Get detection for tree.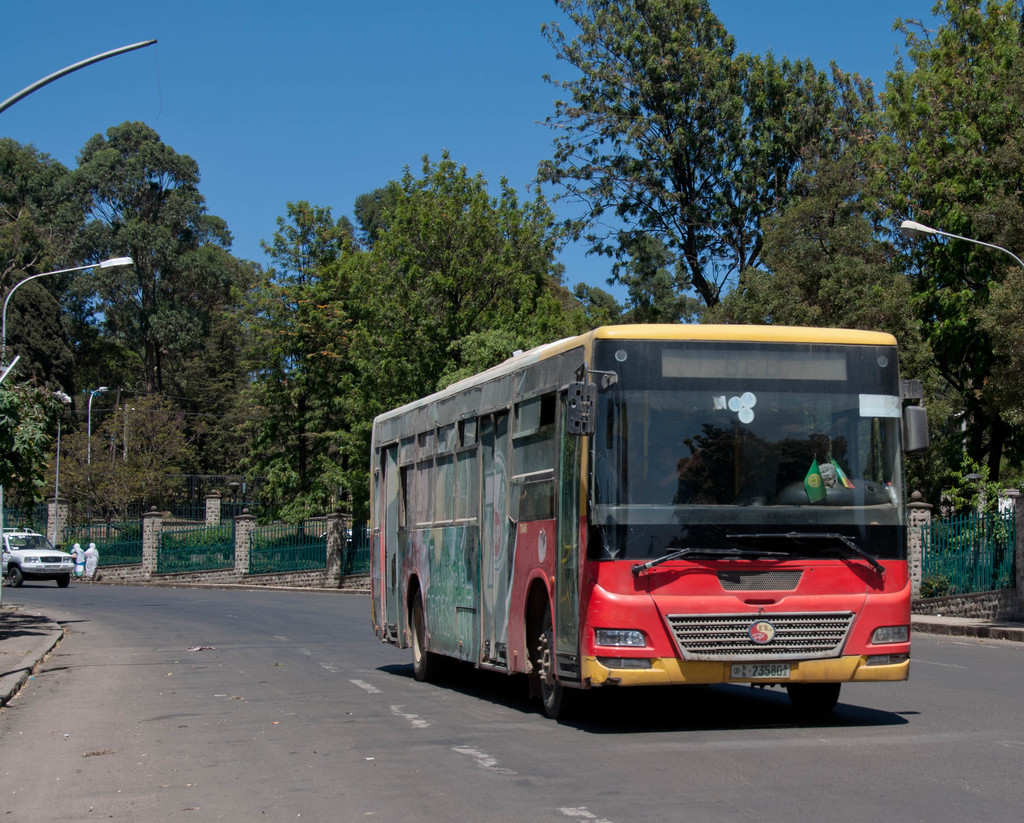
Detection: Rect(524, 0, 882, 323).
